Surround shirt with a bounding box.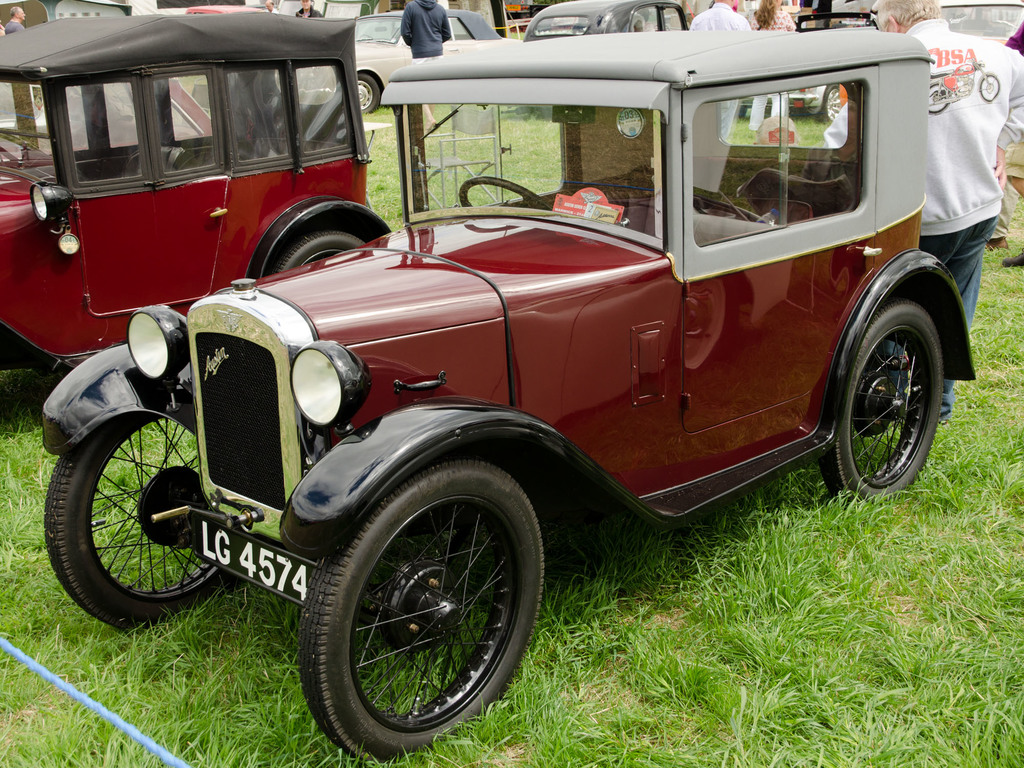
bbox=(690, 1, 749, 27).
